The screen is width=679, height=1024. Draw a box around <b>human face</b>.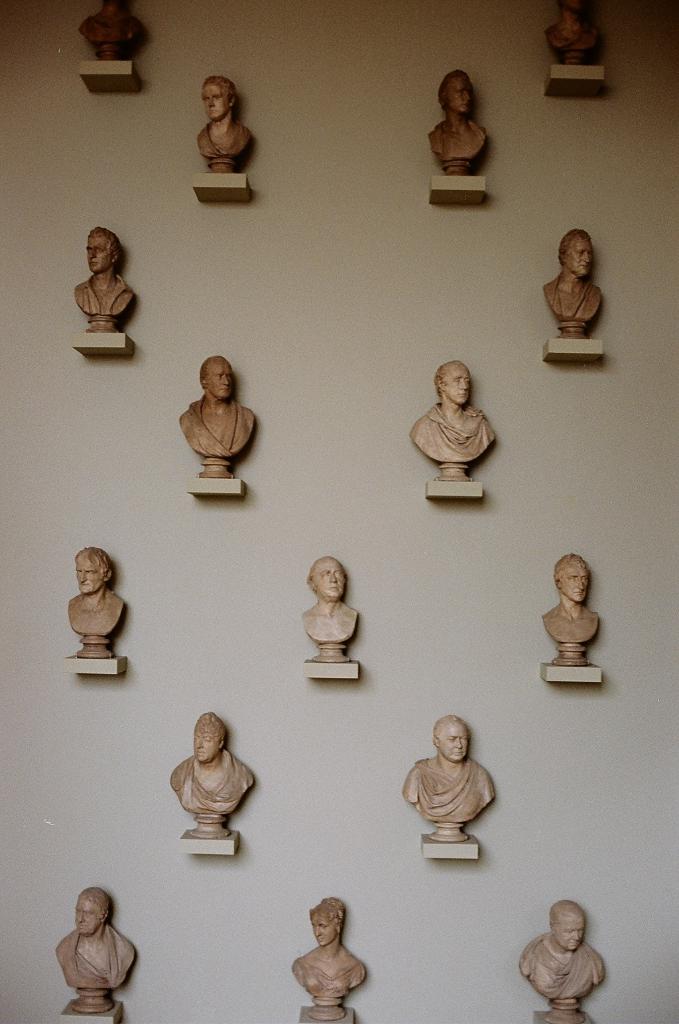
[left=447, top=76, right=471, bottom=107].
